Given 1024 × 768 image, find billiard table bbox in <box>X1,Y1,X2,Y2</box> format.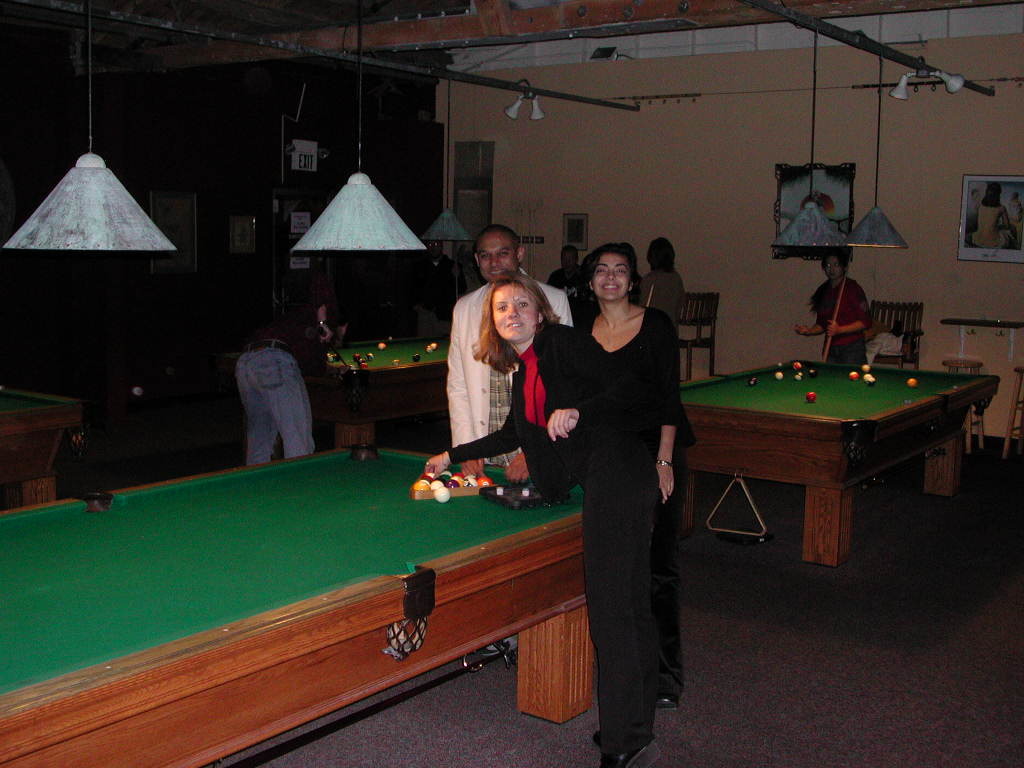
<box>0,440,599,767</box>.
